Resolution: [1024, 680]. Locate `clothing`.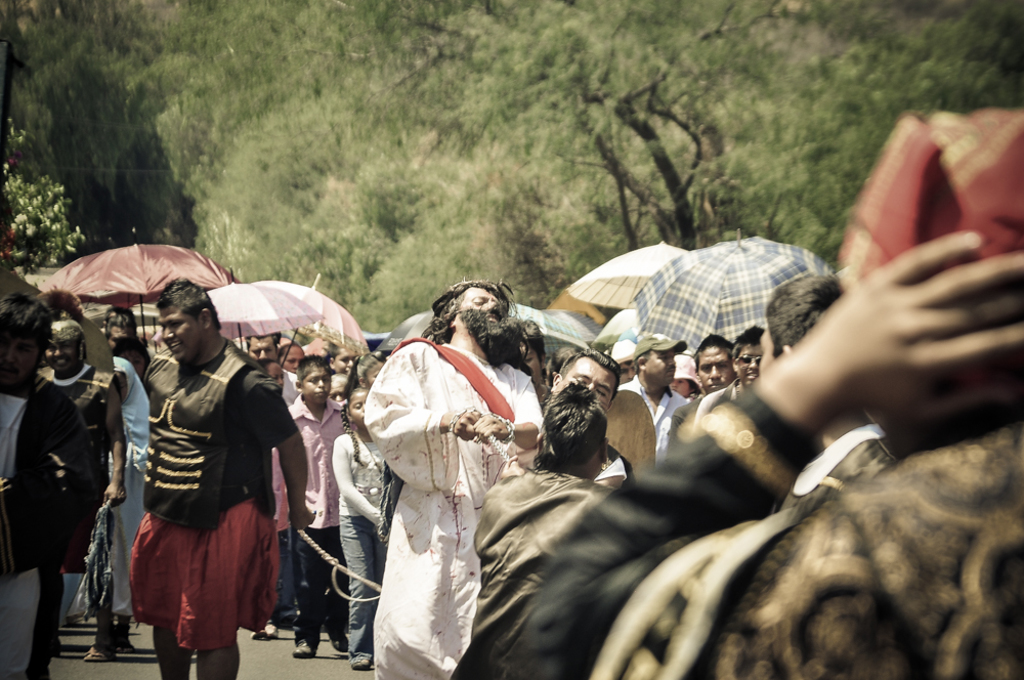
[355,315,521,665].
